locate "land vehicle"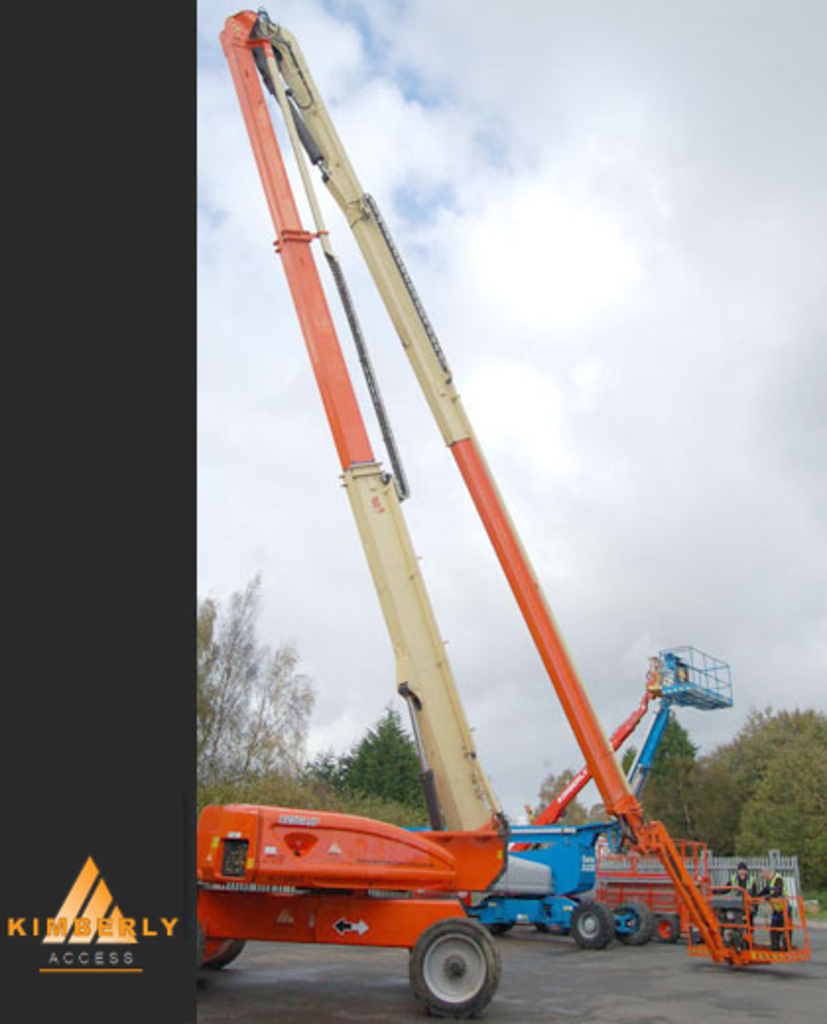
region(189, 8, 817, 1018)
